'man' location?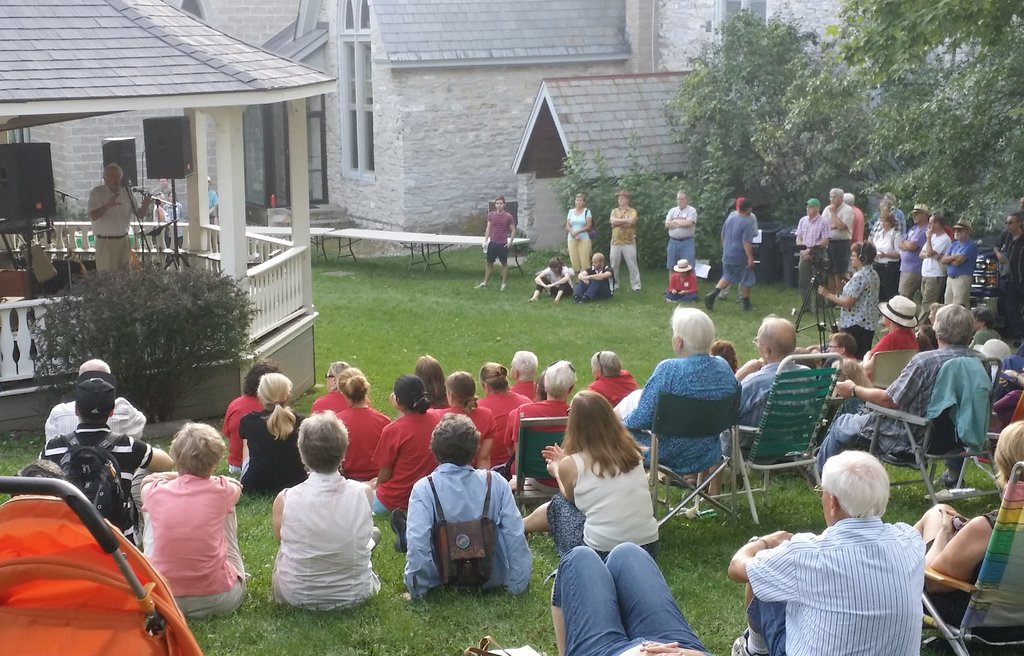
(x1=719, y1=200, x2=766, y2=305)
